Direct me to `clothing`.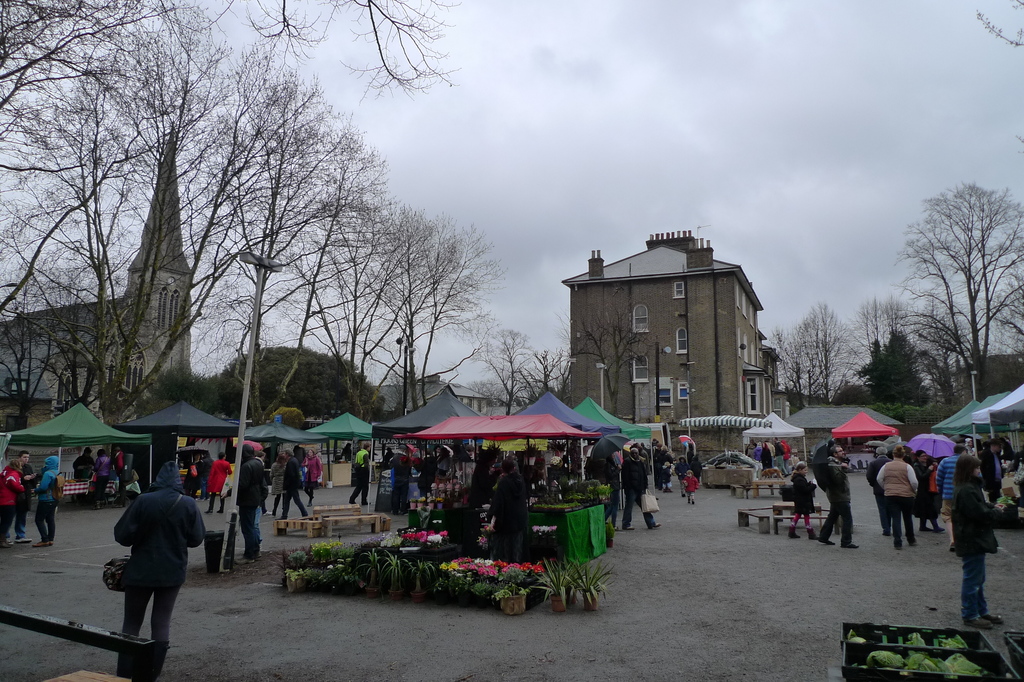
Direction: (655, 445, 683, 488).
